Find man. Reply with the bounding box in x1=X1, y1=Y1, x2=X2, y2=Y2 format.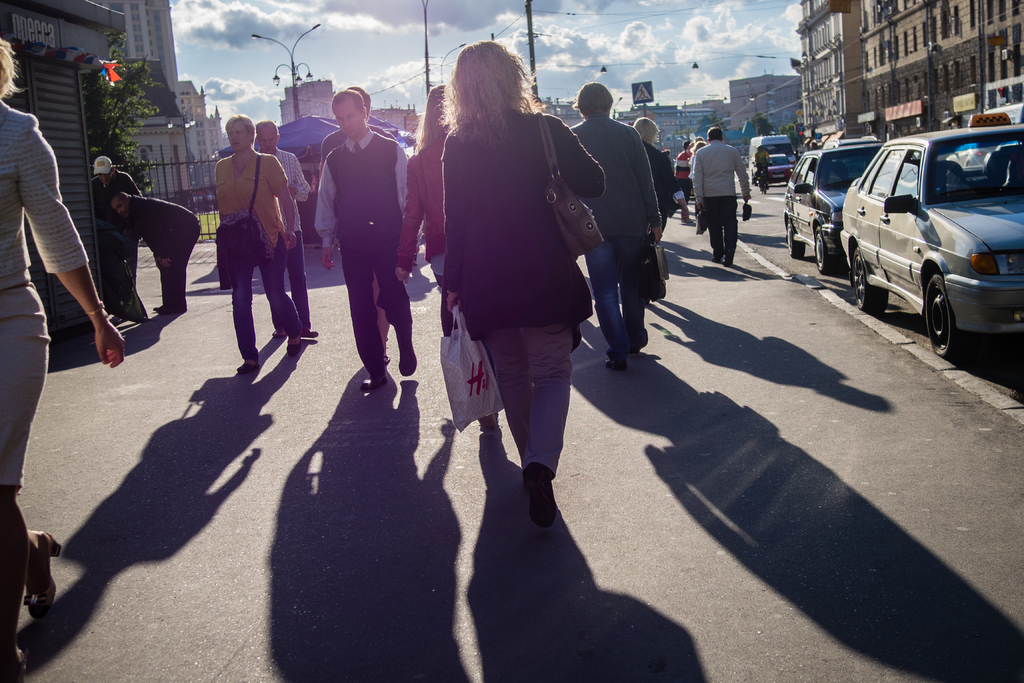
x1=312, y1=86, x2=420, y2=395.
